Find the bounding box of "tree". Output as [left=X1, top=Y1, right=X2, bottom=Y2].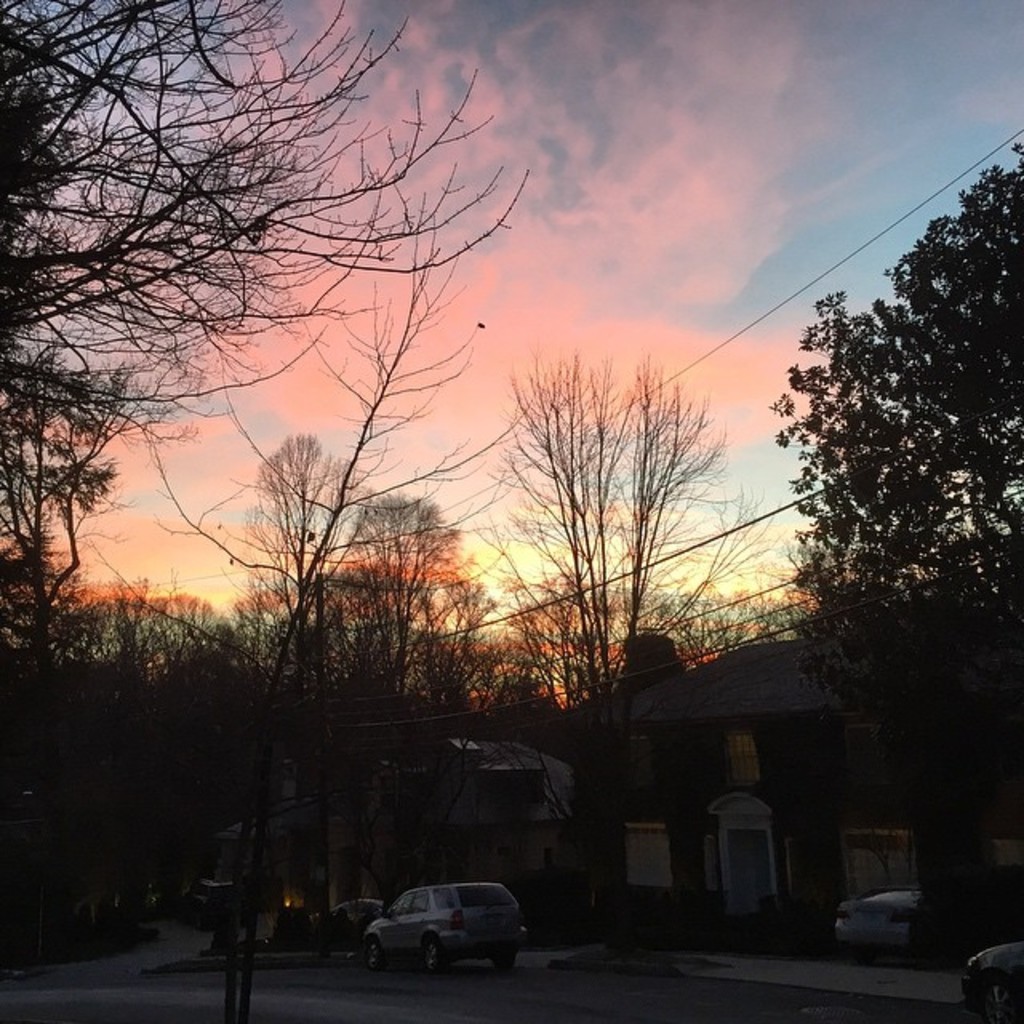
[left=214, top=555, right=493, bottom=702].
